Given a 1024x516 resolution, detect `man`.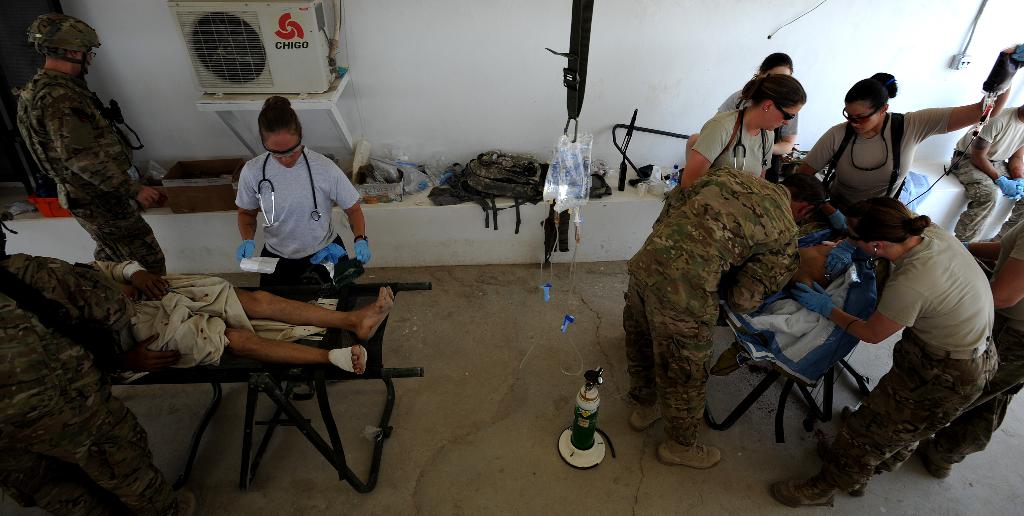
<bbox>618, 172, 820, 472</bbox>.
